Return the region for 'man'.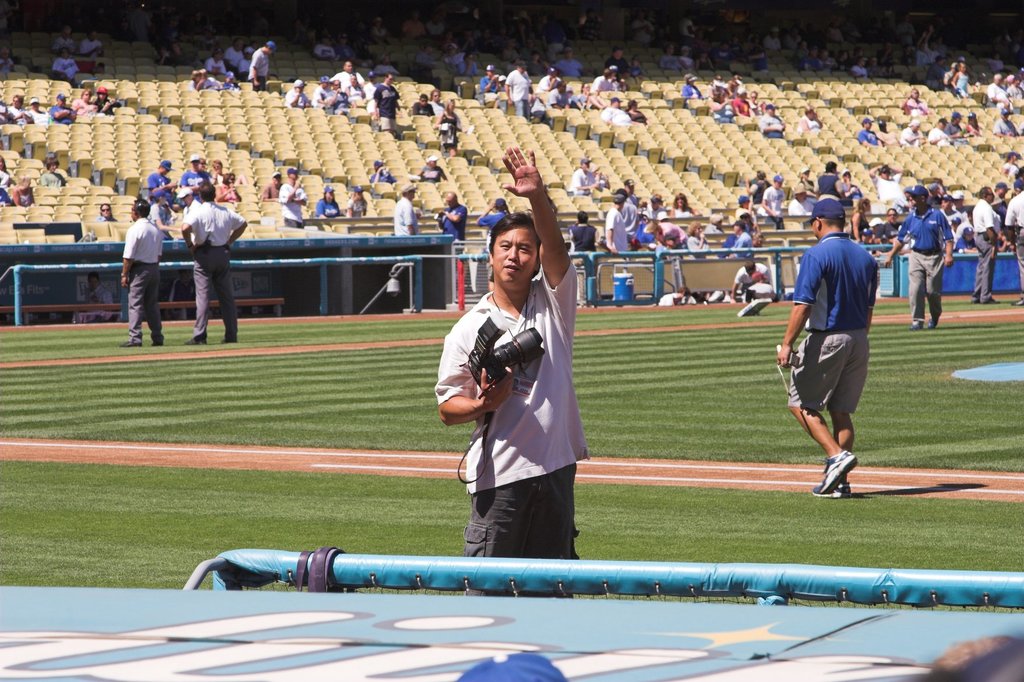
[left=95, top=86, right=114, bottom=115].
